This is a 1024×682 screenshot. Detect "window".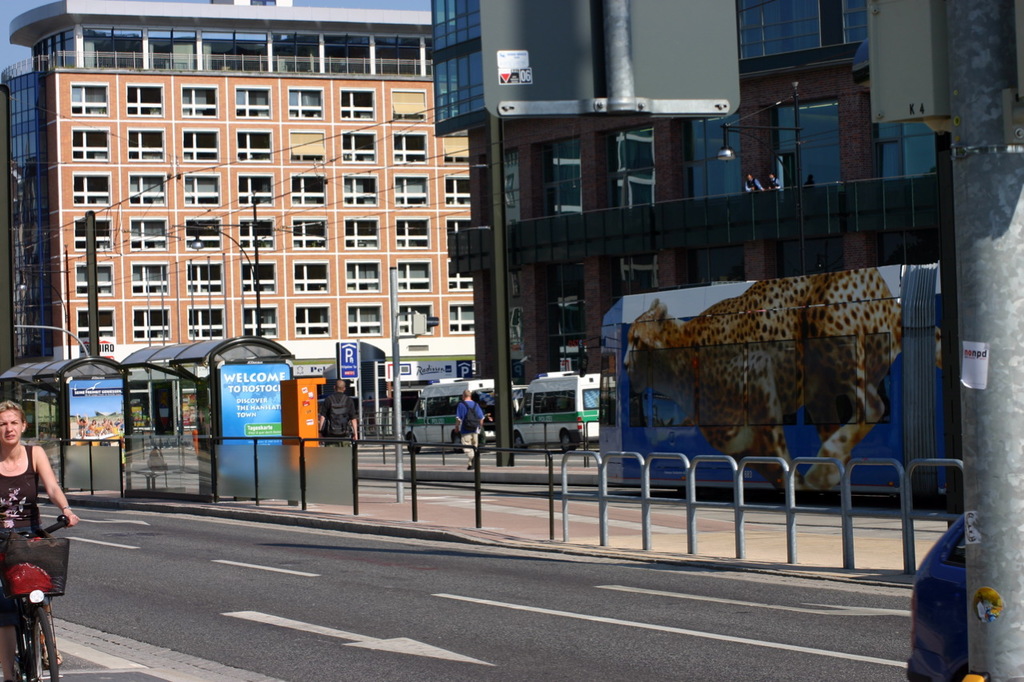
440/168/479/209.
